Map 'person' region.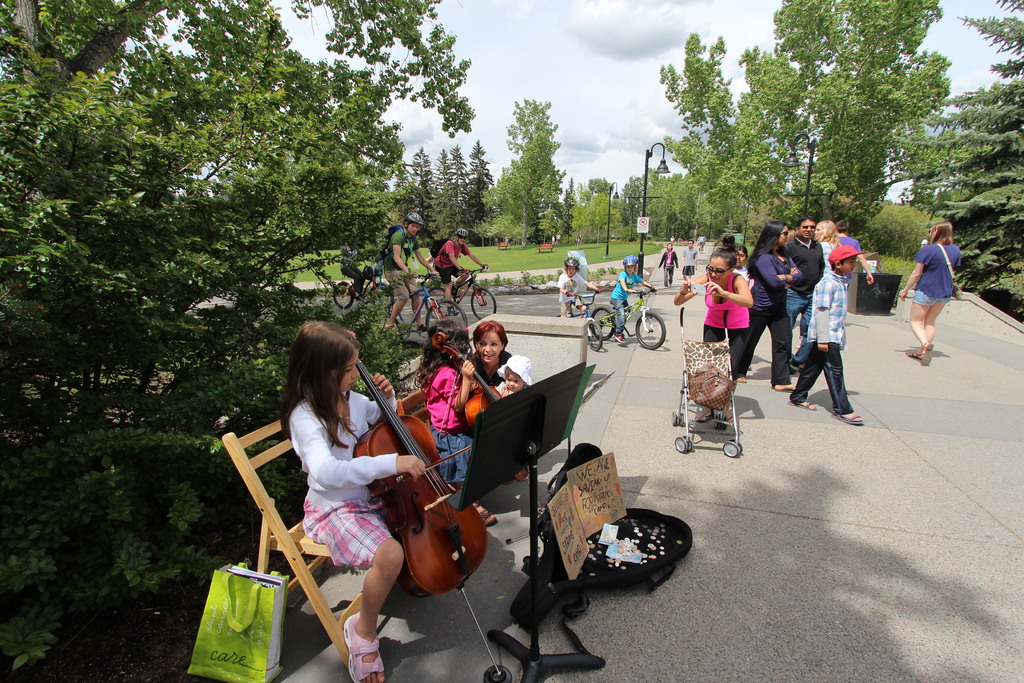
Mapped to select_region(500, 352, 531, 390).
